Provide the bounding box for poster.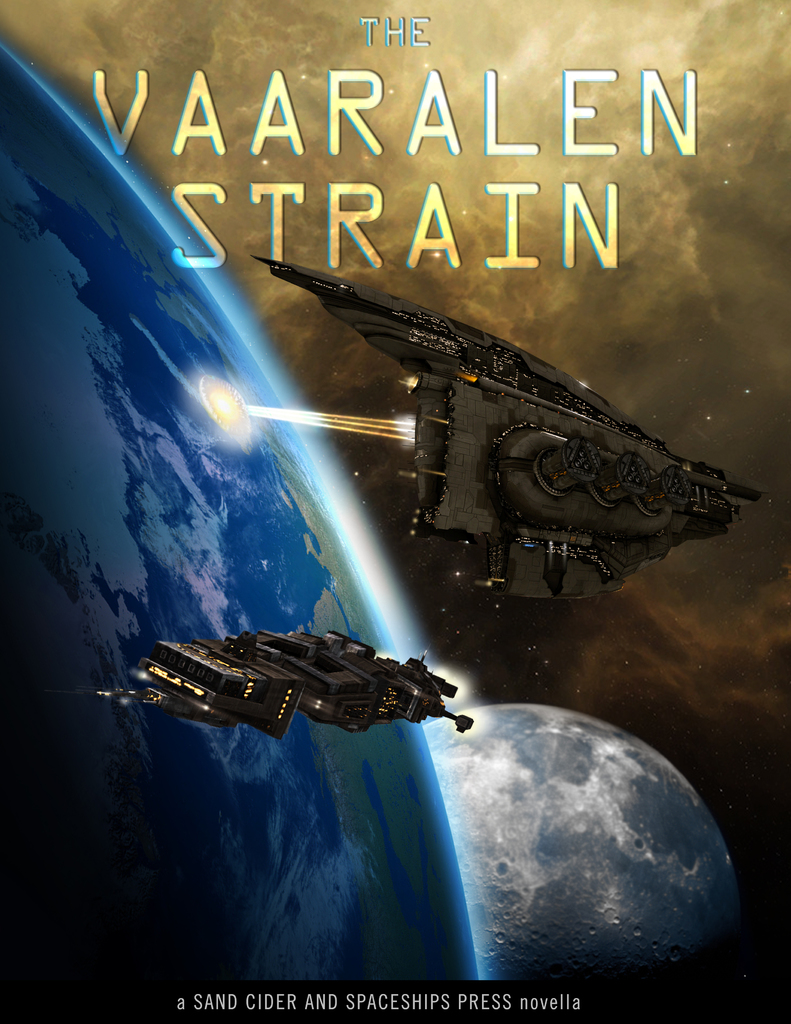
1,0,790,1023.
